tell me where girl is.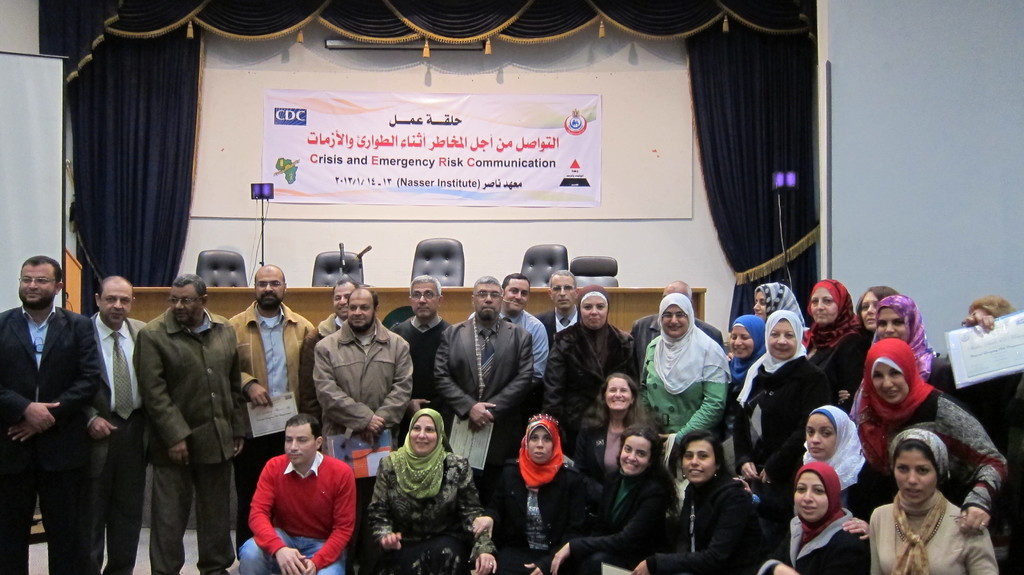
girl is at 634/429/755/574.
